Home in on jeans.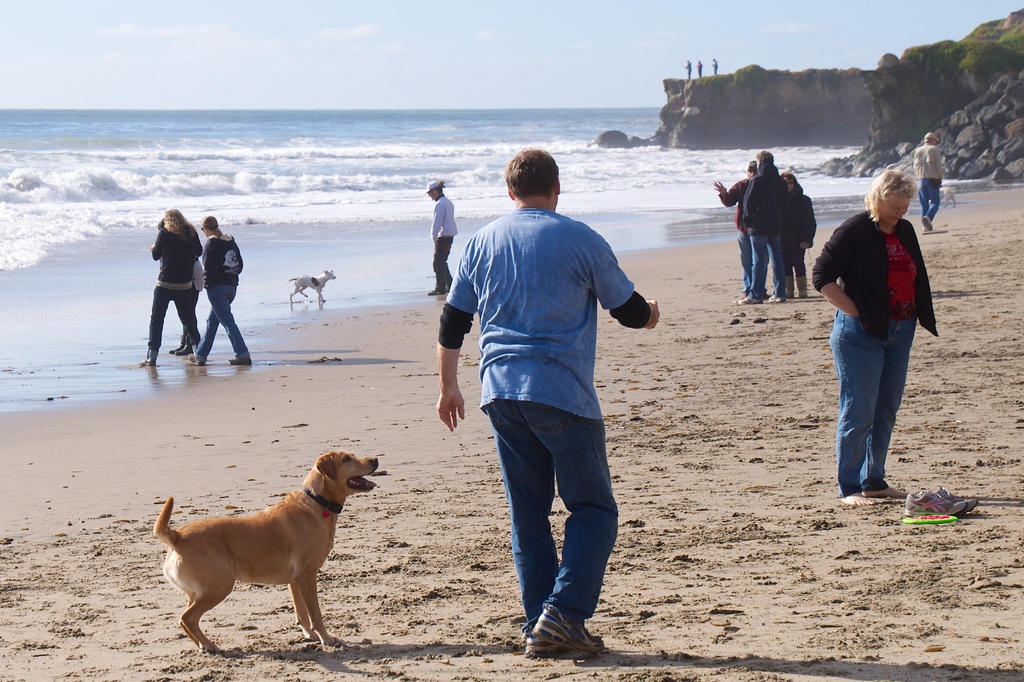
Homed in at region(750, 234, 783, 299).
